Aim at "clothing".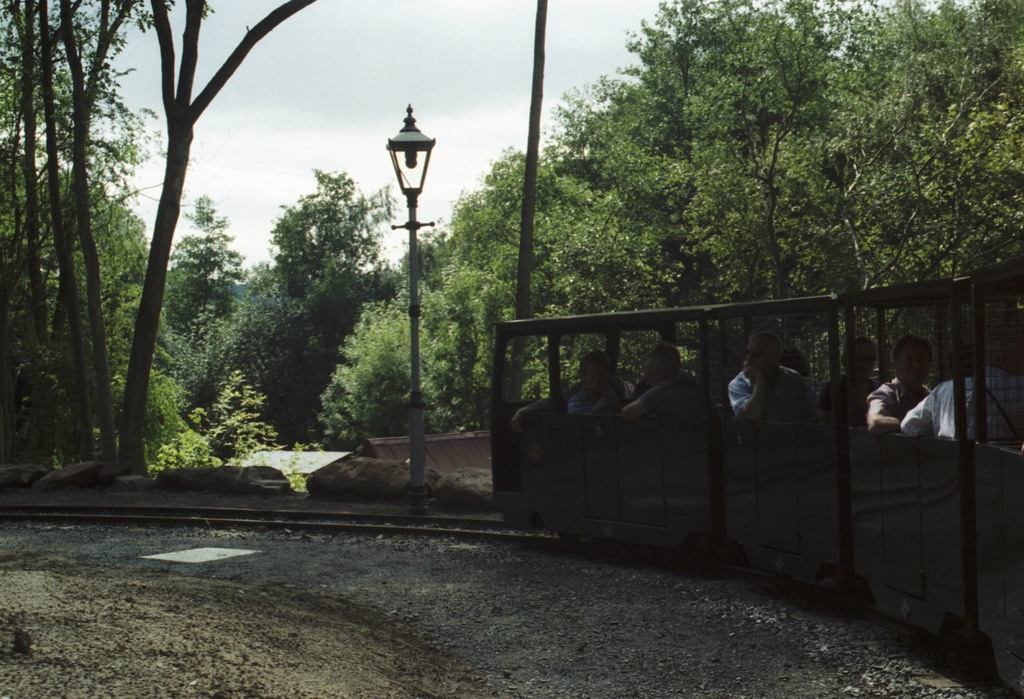
Aimed at 728 369 819 447.
